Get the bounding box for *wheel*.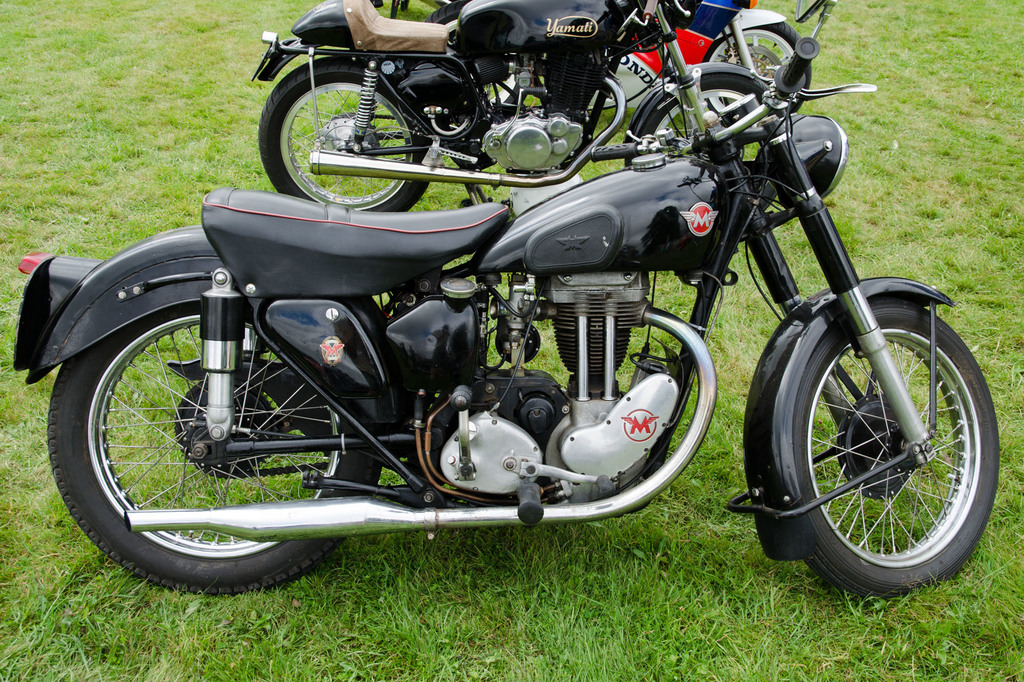
bbox=[627, 68, 780, 168].
